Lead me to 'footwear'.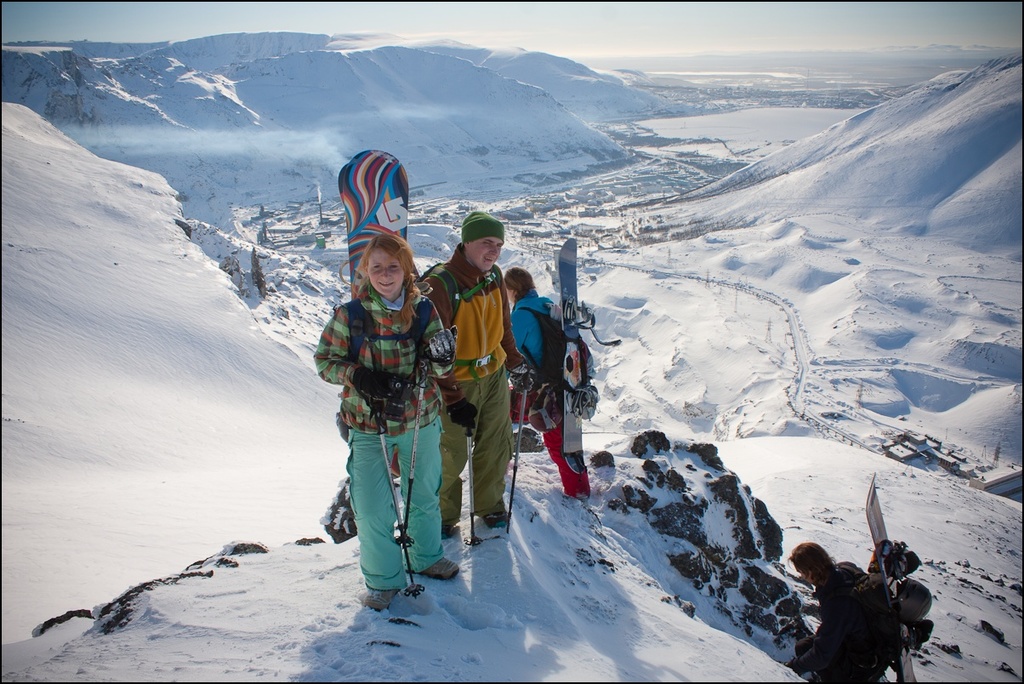
Lead to 442 514 459 535.
